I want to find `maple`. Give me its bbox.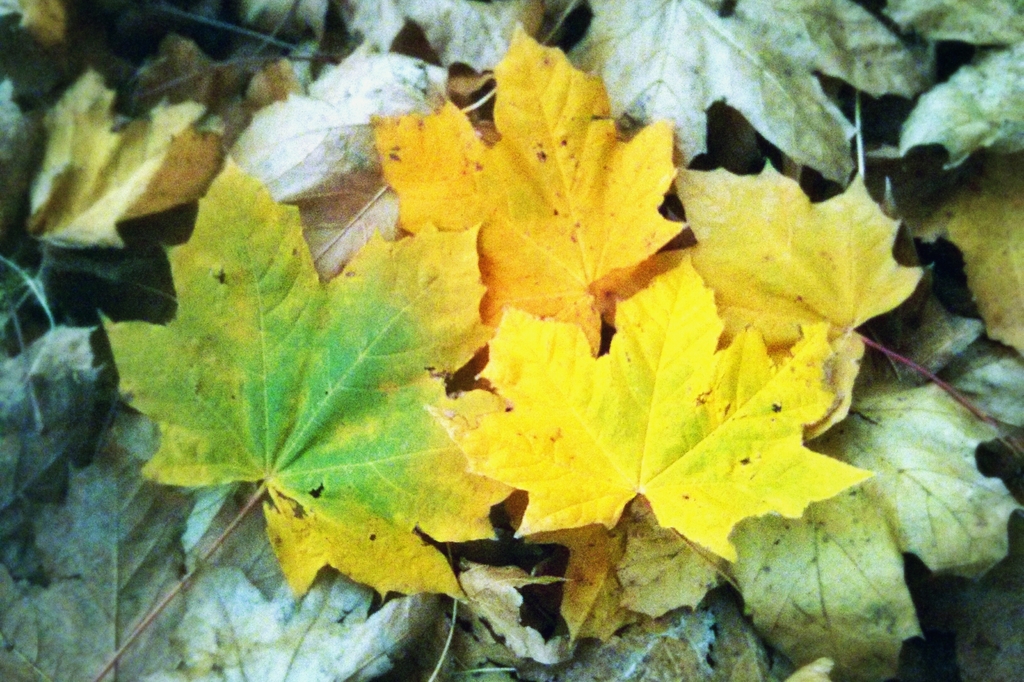
bbox=[223, 40, 447, 276].
